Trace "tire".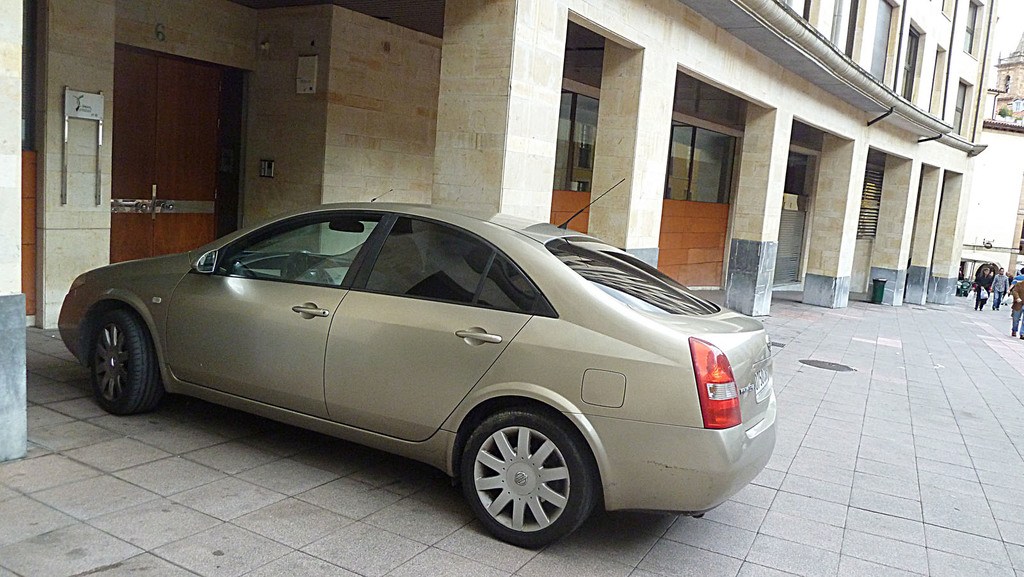
Traced to (x1=455, y1=407, x2=590, y2=541).
